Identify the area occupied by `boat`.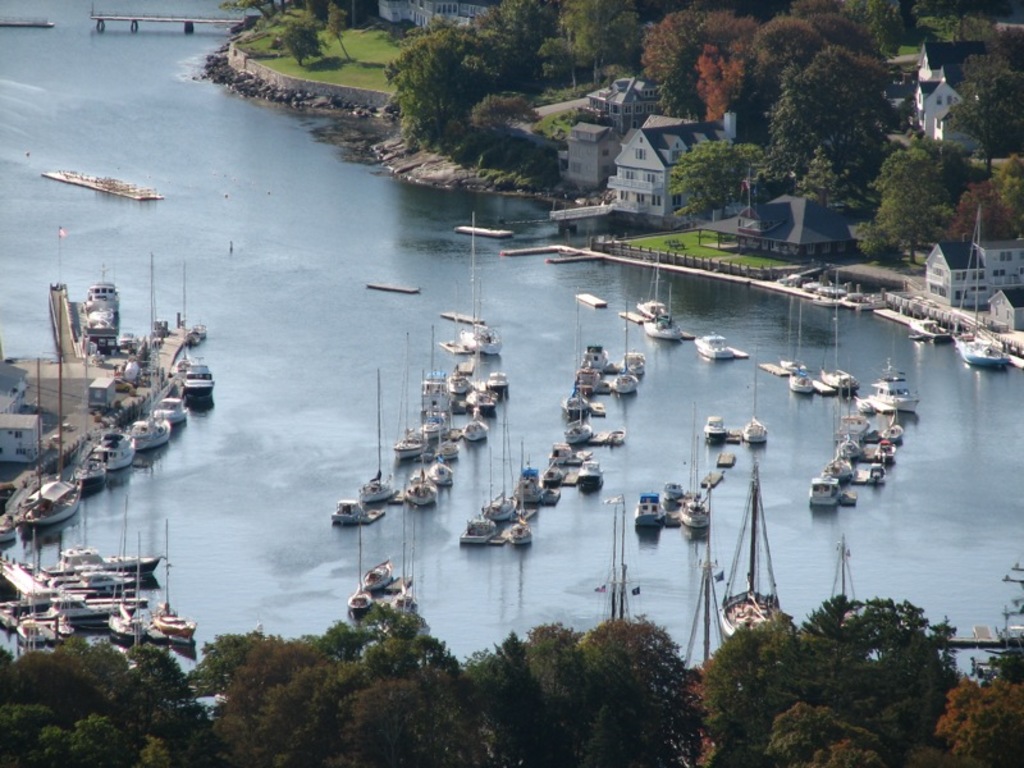
Area: x1=87 y1=305 x2=128 y2=332.
